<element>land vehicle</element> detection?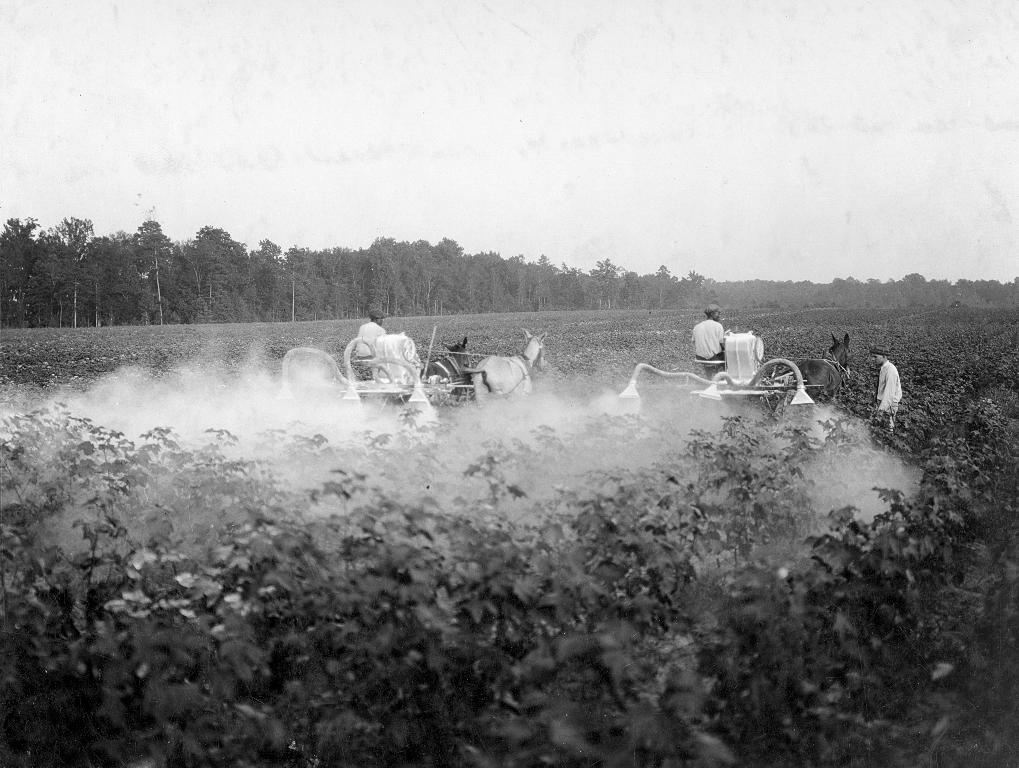
(left=692, top=354, right=823, bottom=400)
